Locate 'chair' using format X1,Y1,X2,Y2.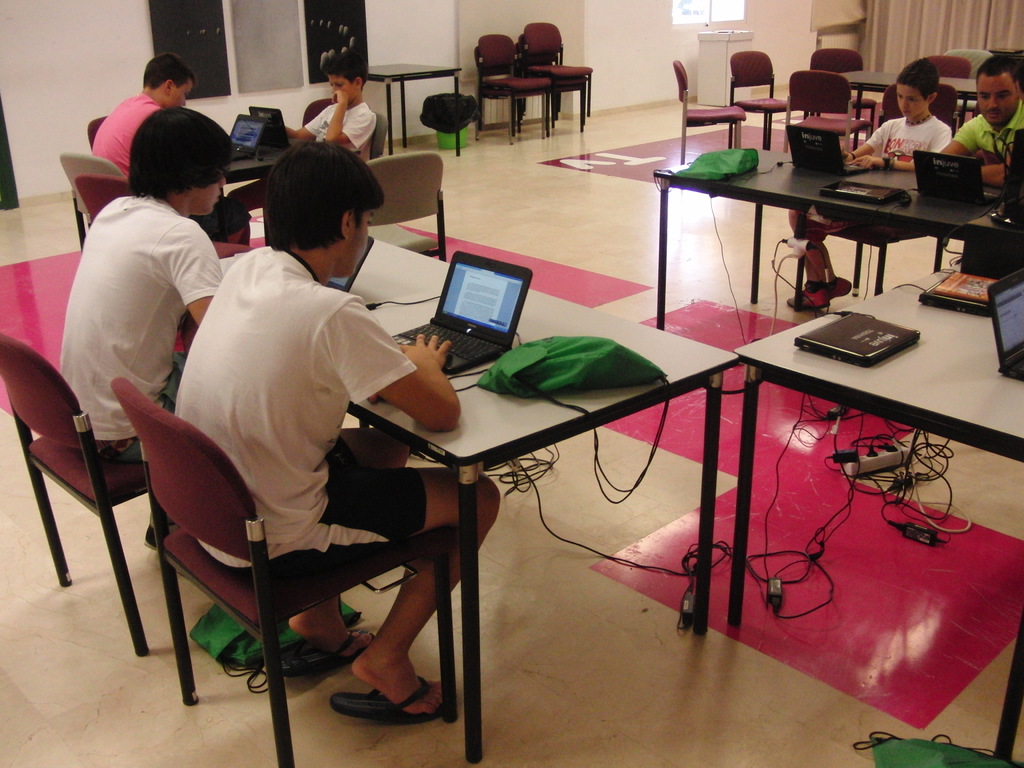
941,49,994,84.
